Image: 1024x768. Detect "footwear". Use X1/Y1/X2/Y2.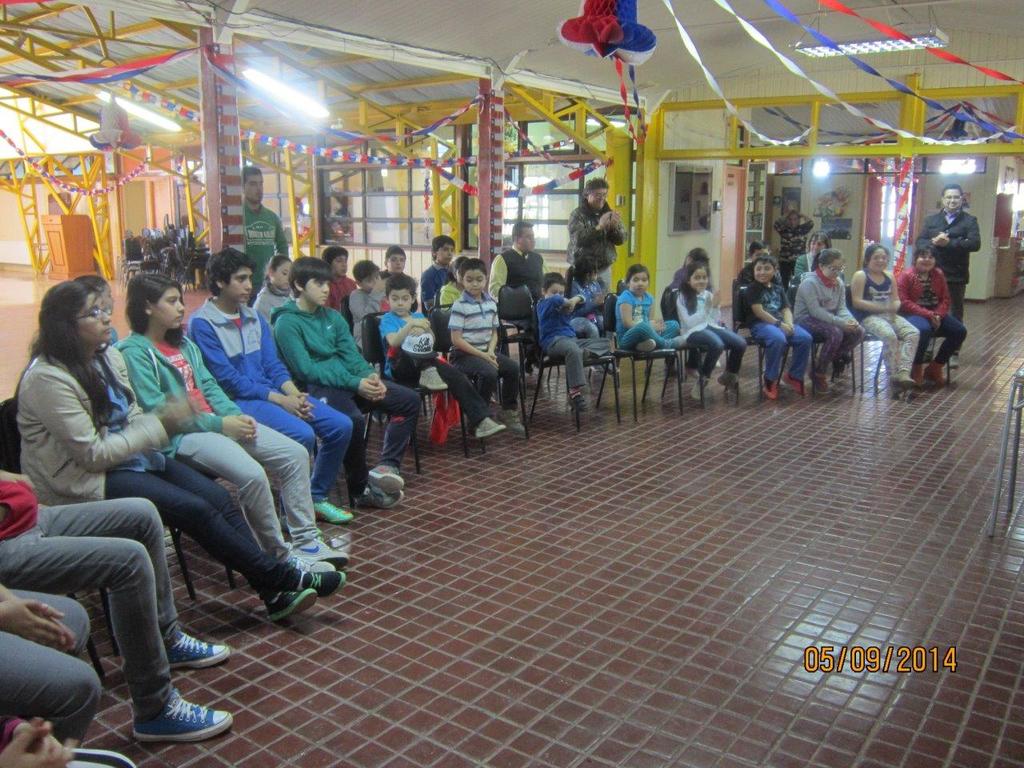
834/343/855/365.
